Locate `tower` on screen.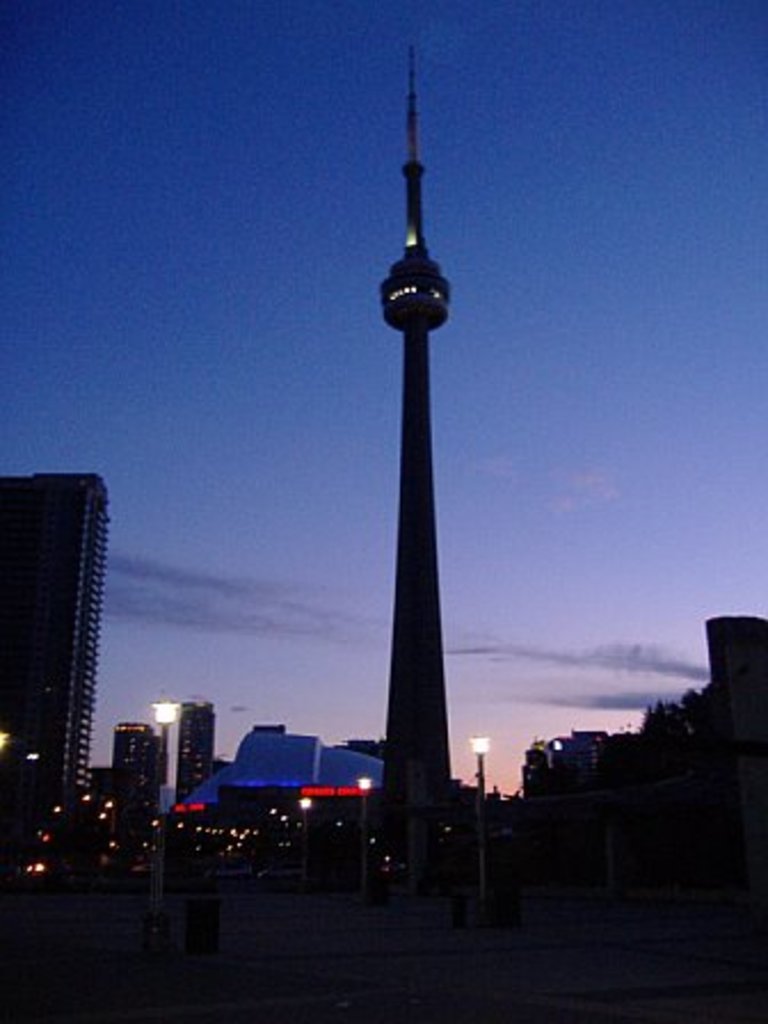
On screen at crop(343, 16, 494, 862).
